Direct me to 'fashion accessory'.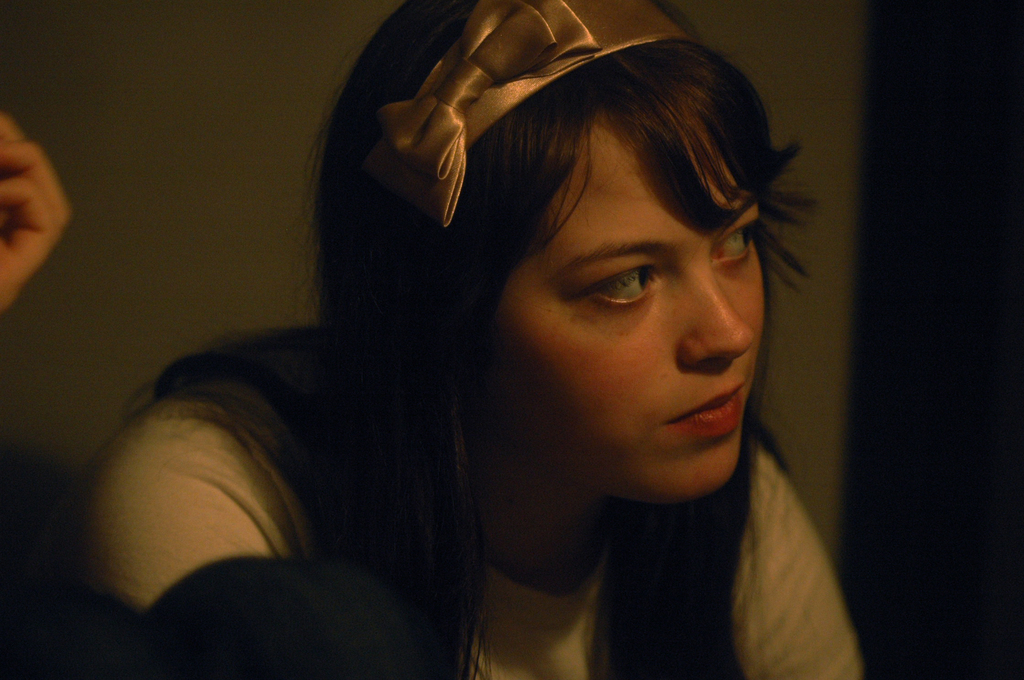
Direction: l=356, t=0, r=696, b=239.
